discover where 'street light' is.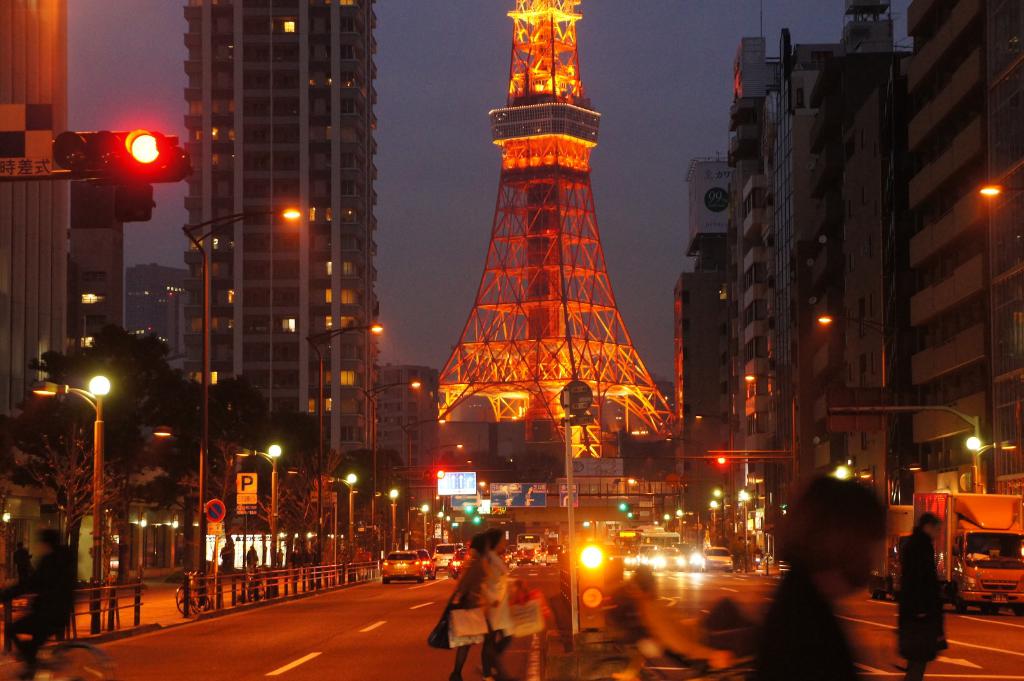
Discovered at pyautogui.locateOnScreen(676, 508, 683, 544).
